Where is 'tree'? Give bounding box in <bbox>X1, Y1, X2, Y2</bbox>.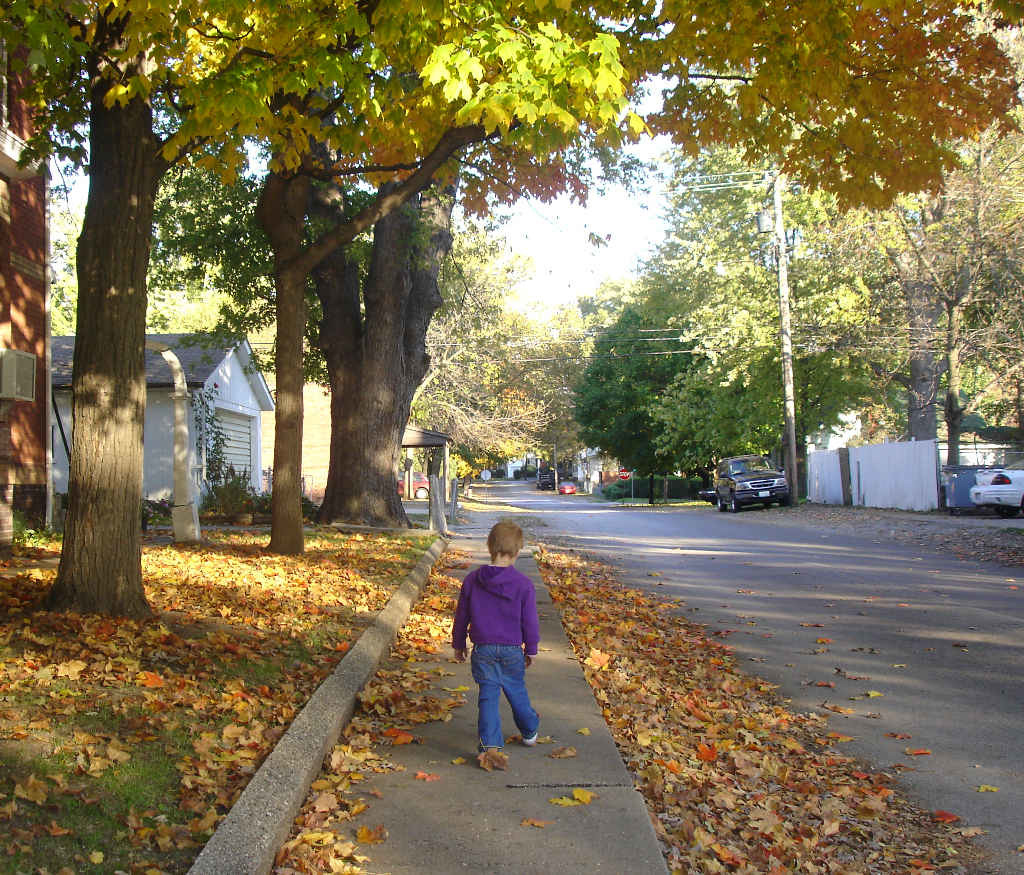
<bbox>656, 115, 891, 498</bbox>.
